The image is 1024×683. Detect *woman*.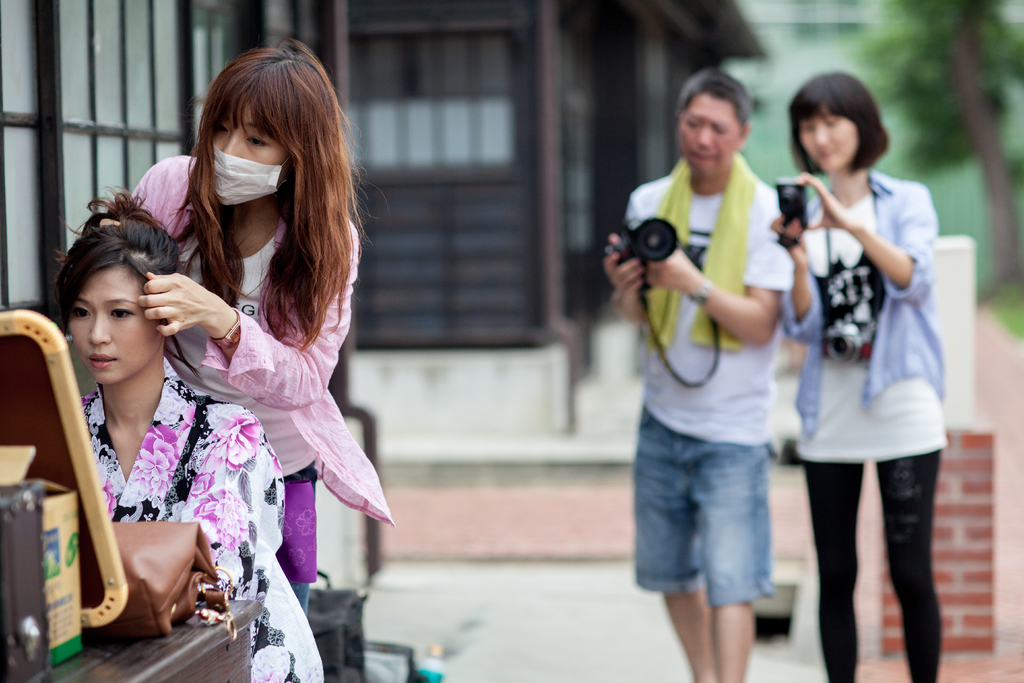
Detection: Rect(779, 73, 951, 682).
